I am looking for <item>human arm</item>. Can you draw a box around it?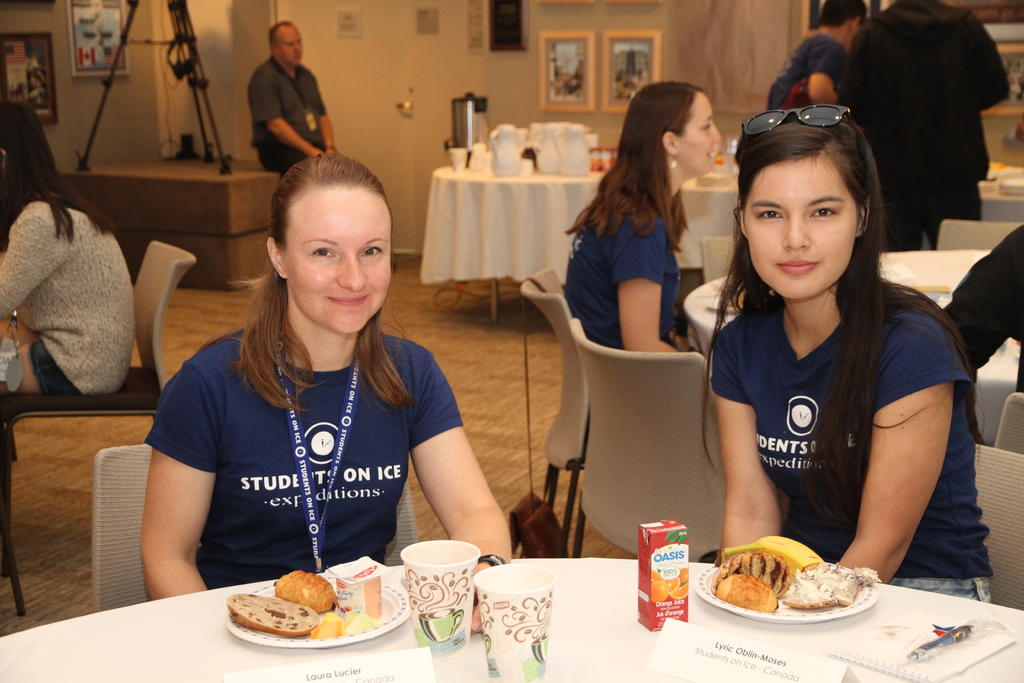
Sure, the bounding box is locate(832, 309, 973, 585).
